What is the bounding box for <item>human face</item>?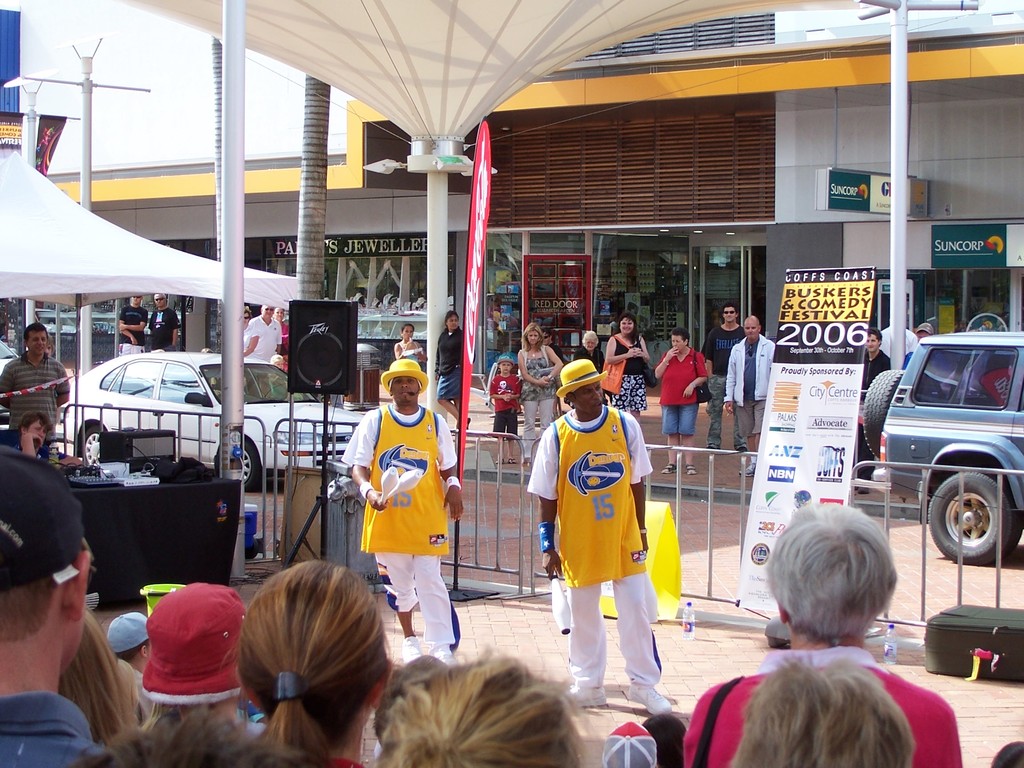
[x1=917, y1=330, x2=928, y2=344].
